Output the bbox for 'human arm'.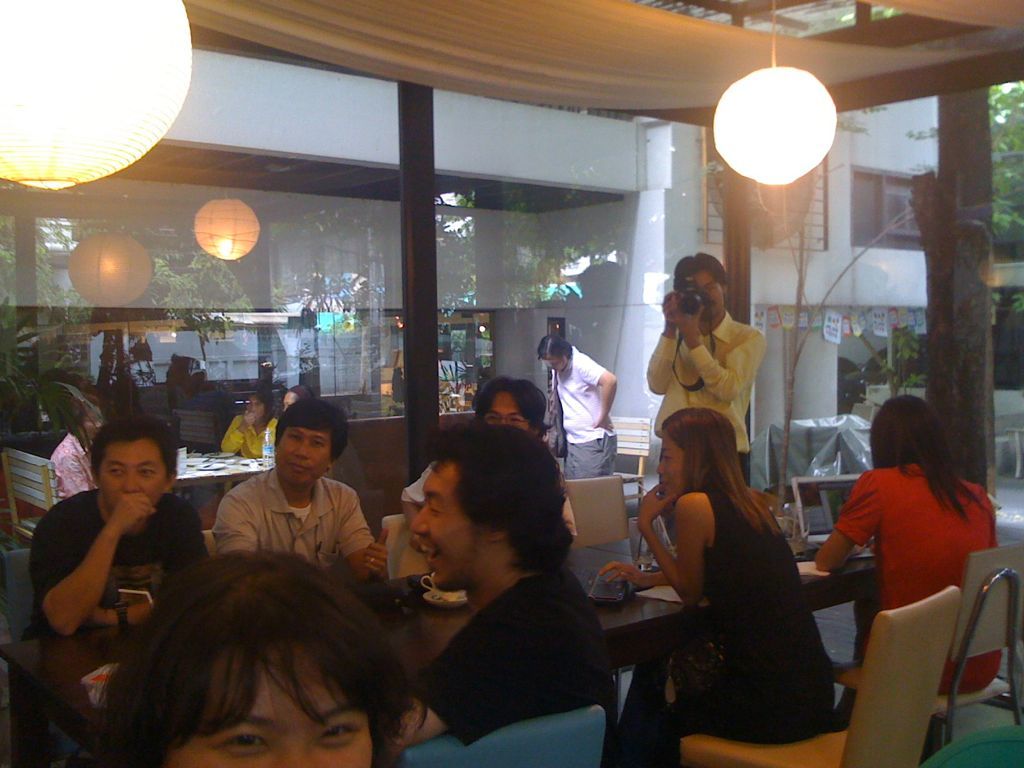
{"left": 642, "top": 288, "right": 684, "bottom": 395}.
